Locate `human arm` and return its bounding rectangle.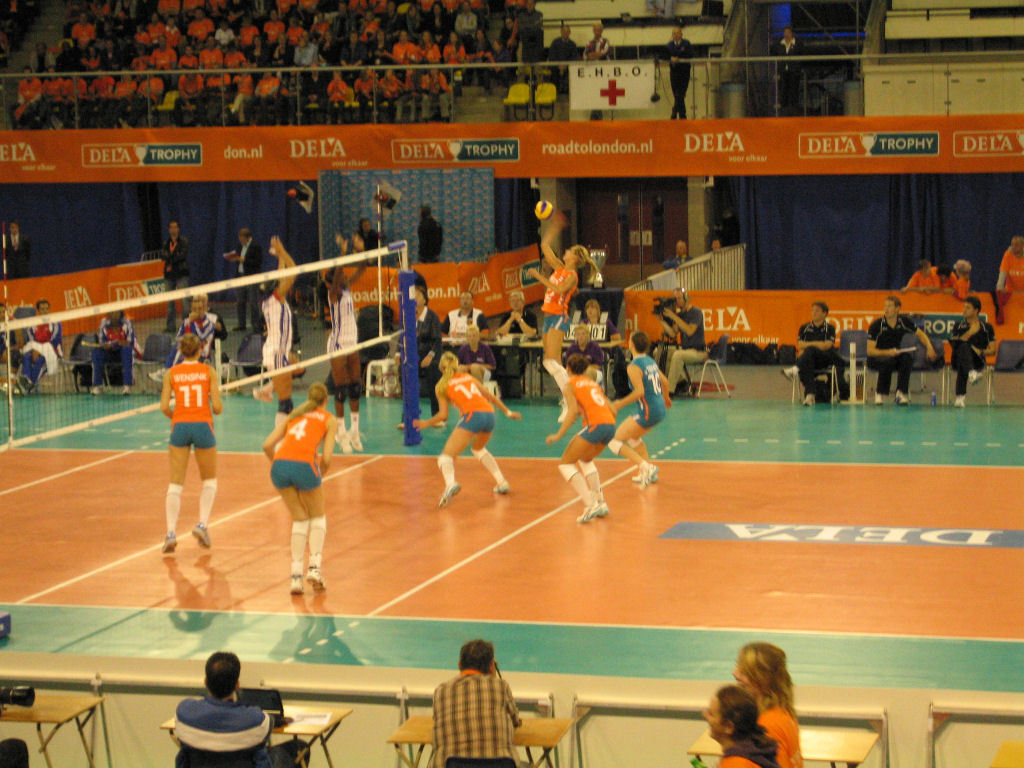
select_region(947, 314, 981, 345).
